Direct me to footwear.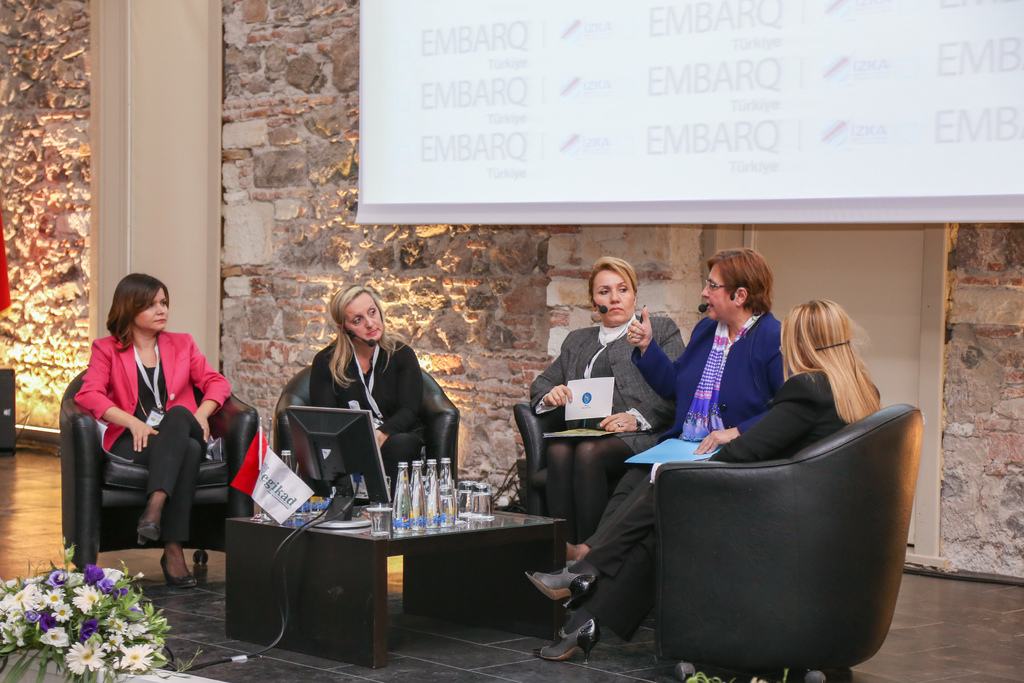
Direction: 524,572,591,605.
